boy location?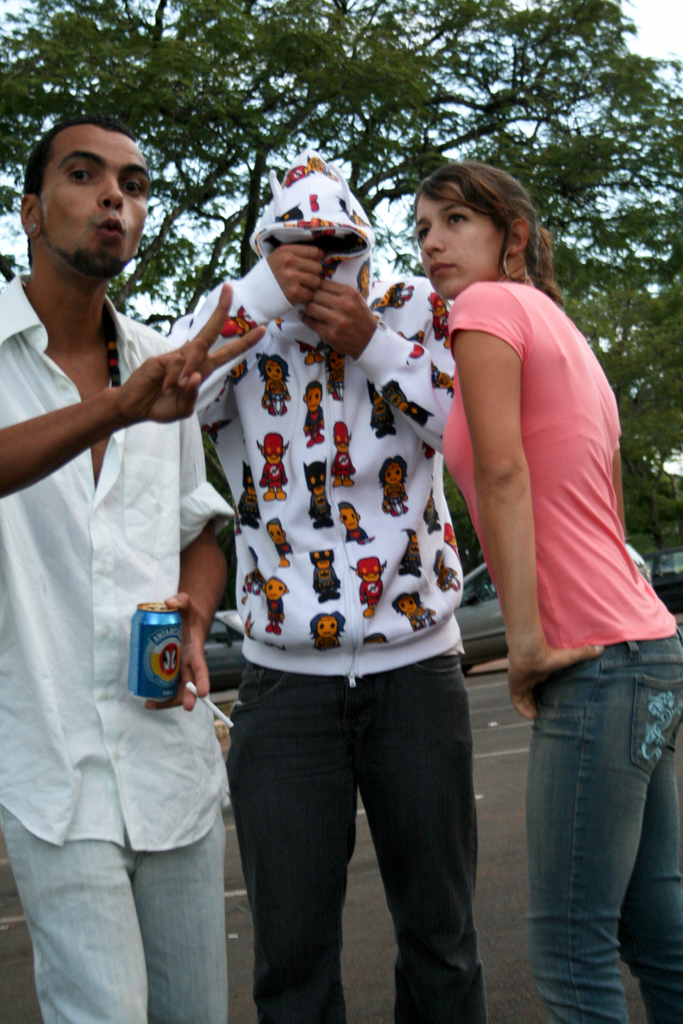
bbox=(3, 116, 254, 1014)
